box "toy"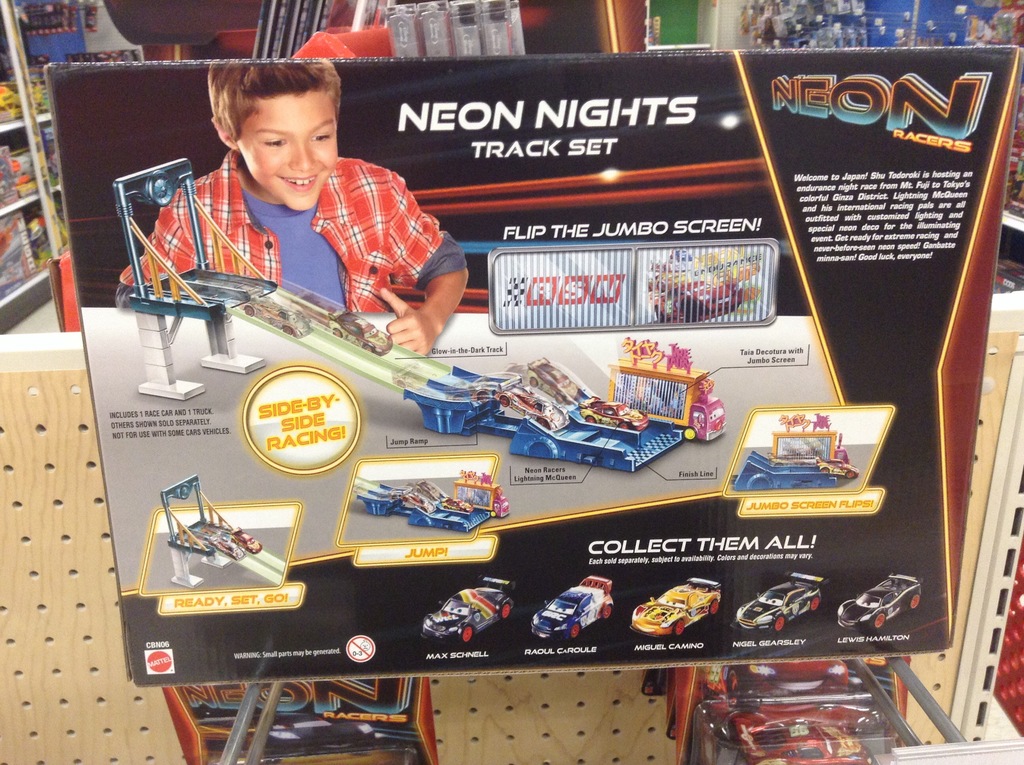
Rect(531, 579, 612, 641)
